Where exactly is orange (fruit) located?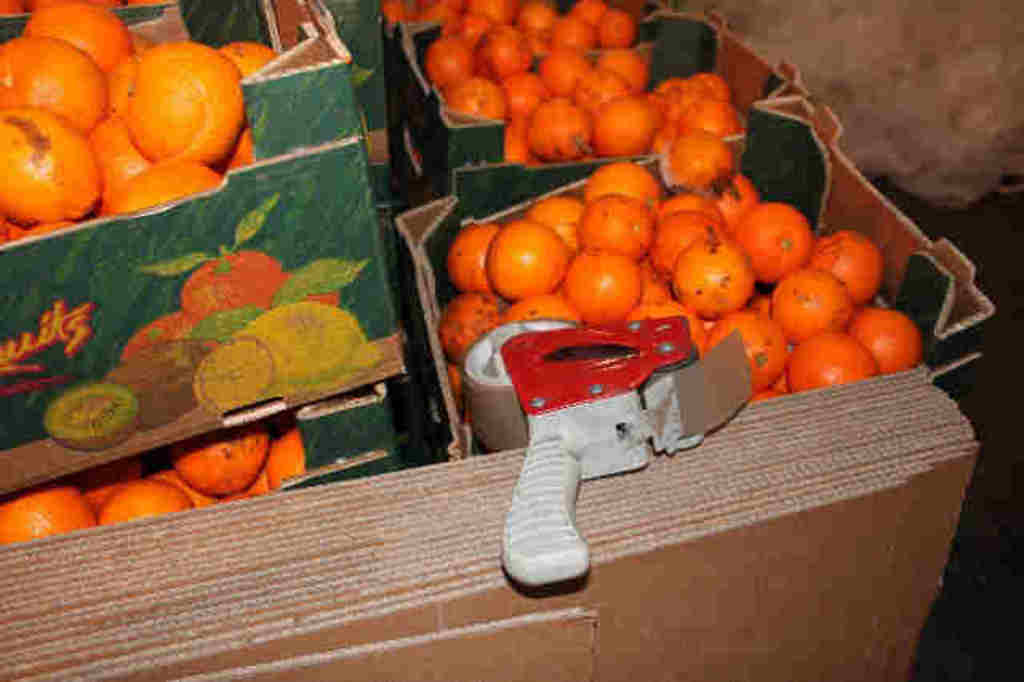
Its bounding box is 478 21 531 70.
